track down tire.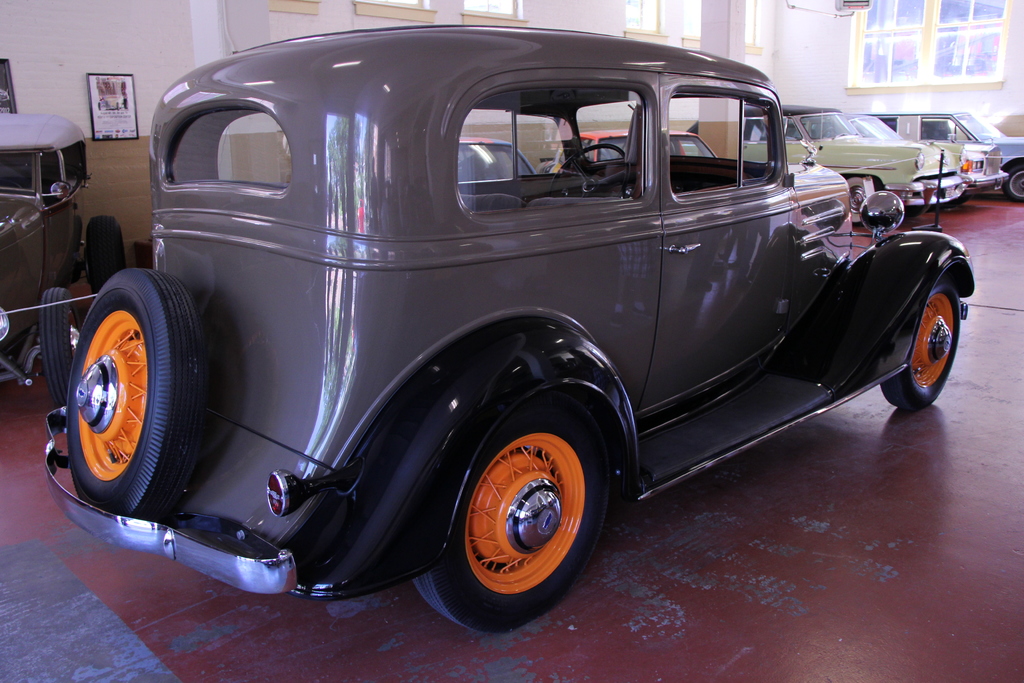
Tracked to {"left": 86, "top": 217, "right": 133, "bottom": 295}.
